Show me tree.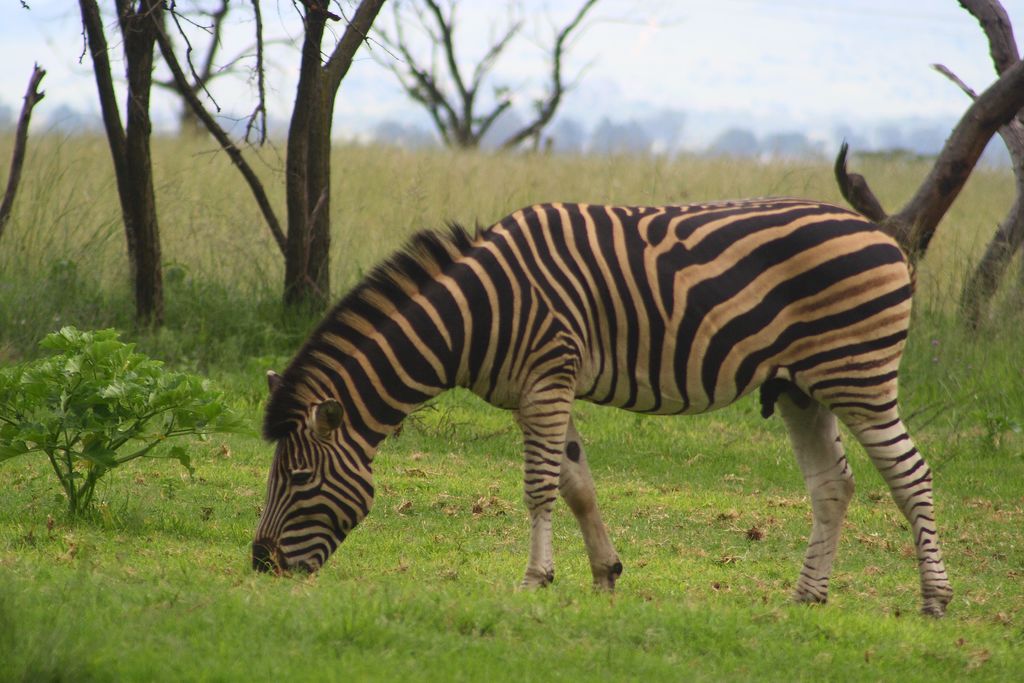
tree is here: box=[370, 0, 623, 160].
